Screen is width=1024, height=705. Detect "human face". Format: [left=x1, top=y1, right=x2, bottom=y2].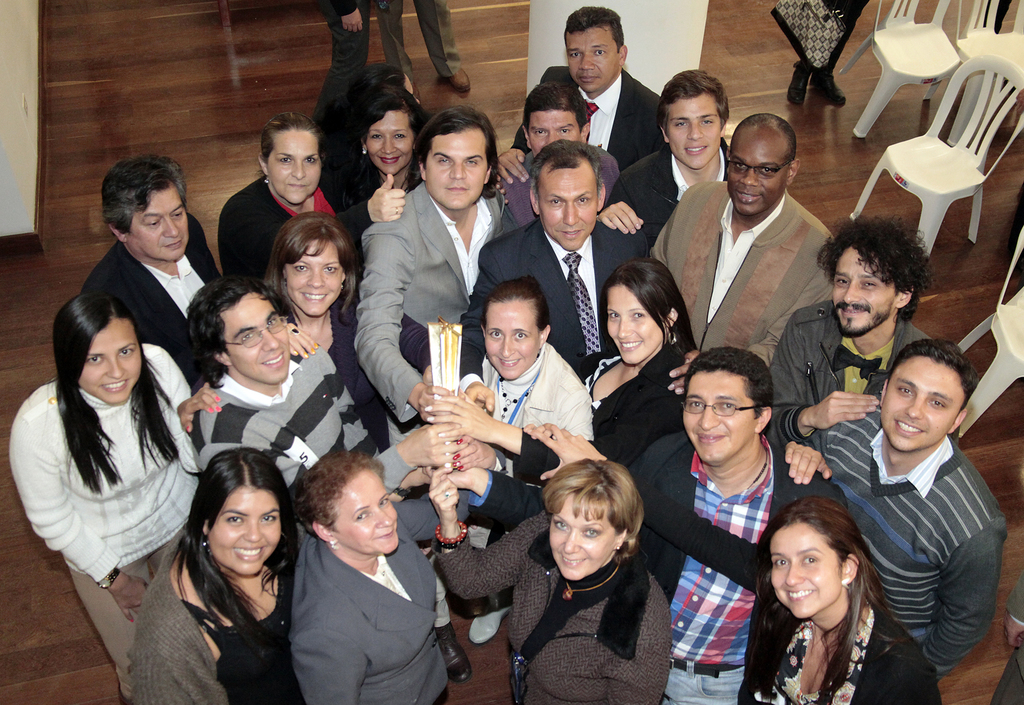
[left=683, top=367, right=762, bottom=464].
